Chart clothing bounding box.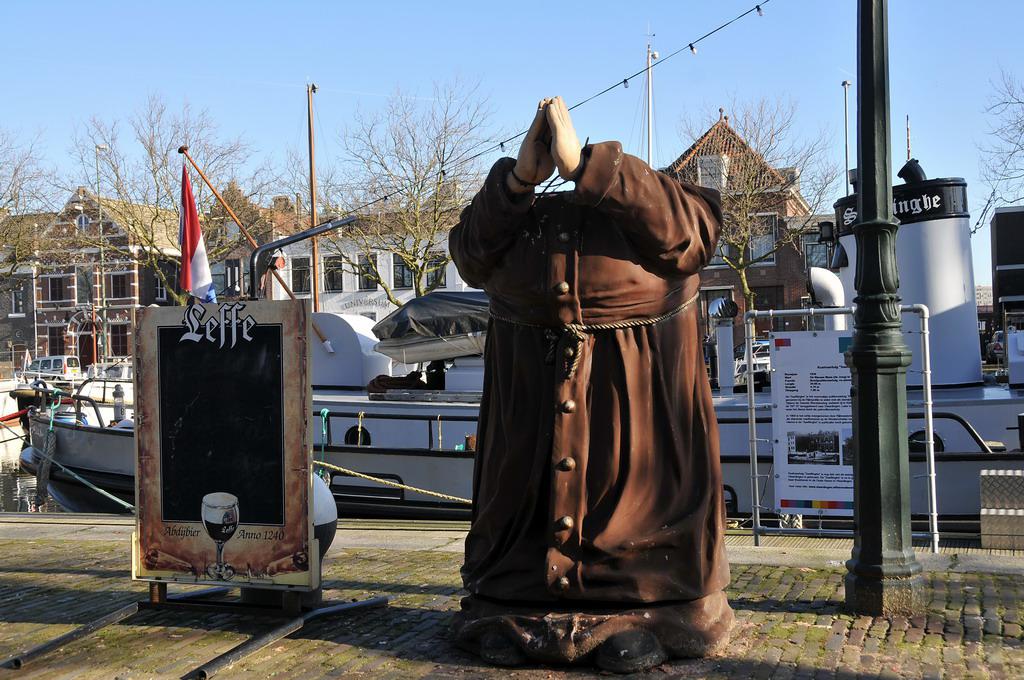
Charted: region(450, 112, 742, 637).
